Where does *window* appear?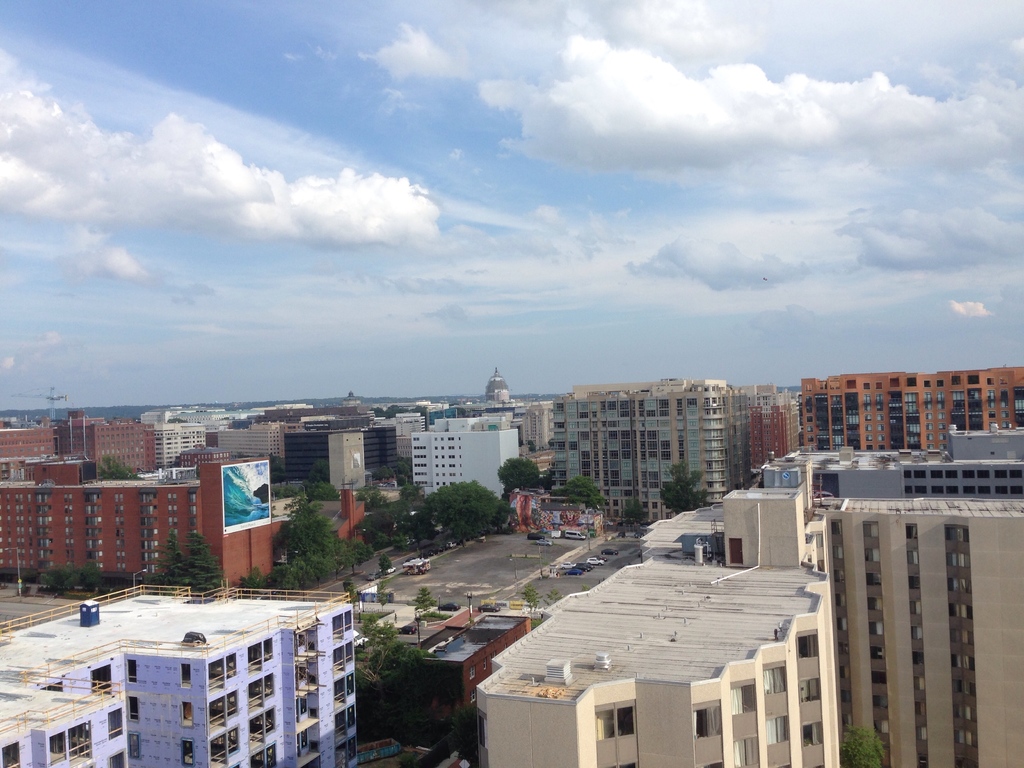
Appears at l=733, t=740, r=759, b=767.
